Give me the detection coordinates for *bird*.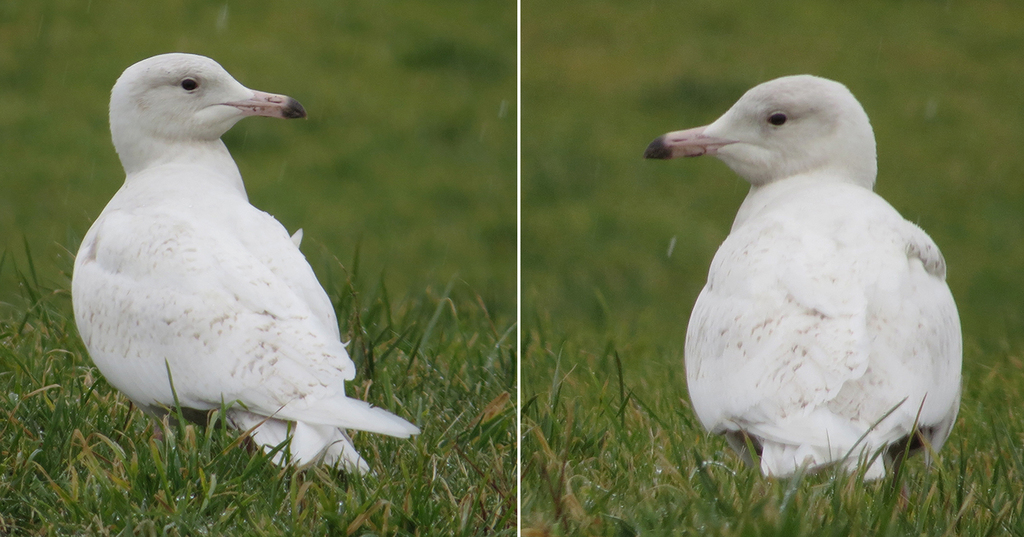
656, 84, 976, 471.
